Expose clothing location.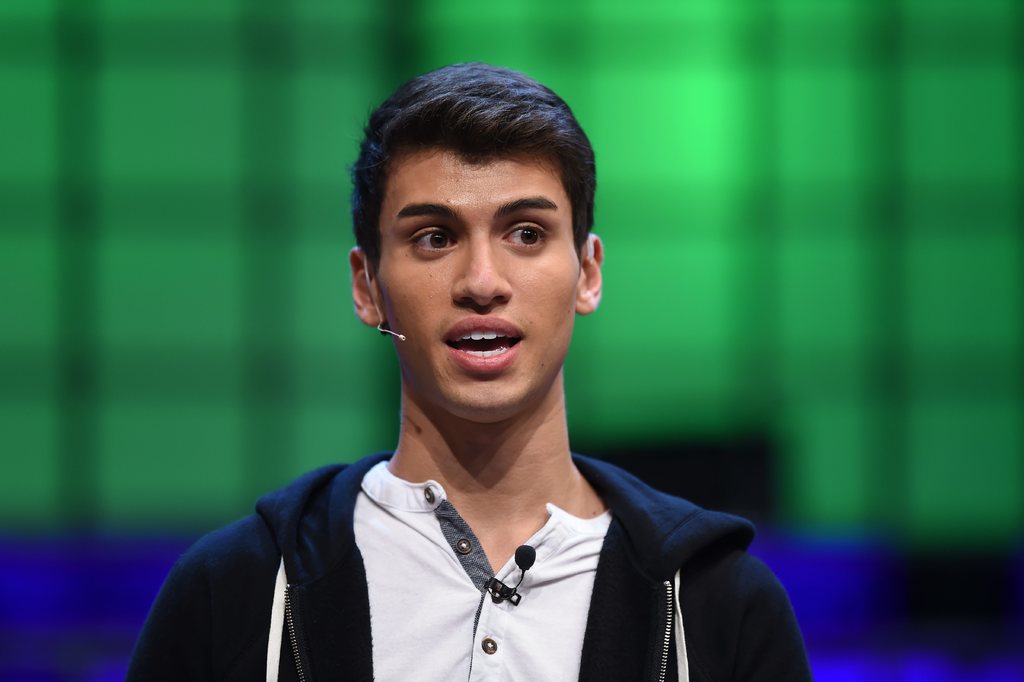
Exposed at (left=128, top=450, right=813, bottom=681).
